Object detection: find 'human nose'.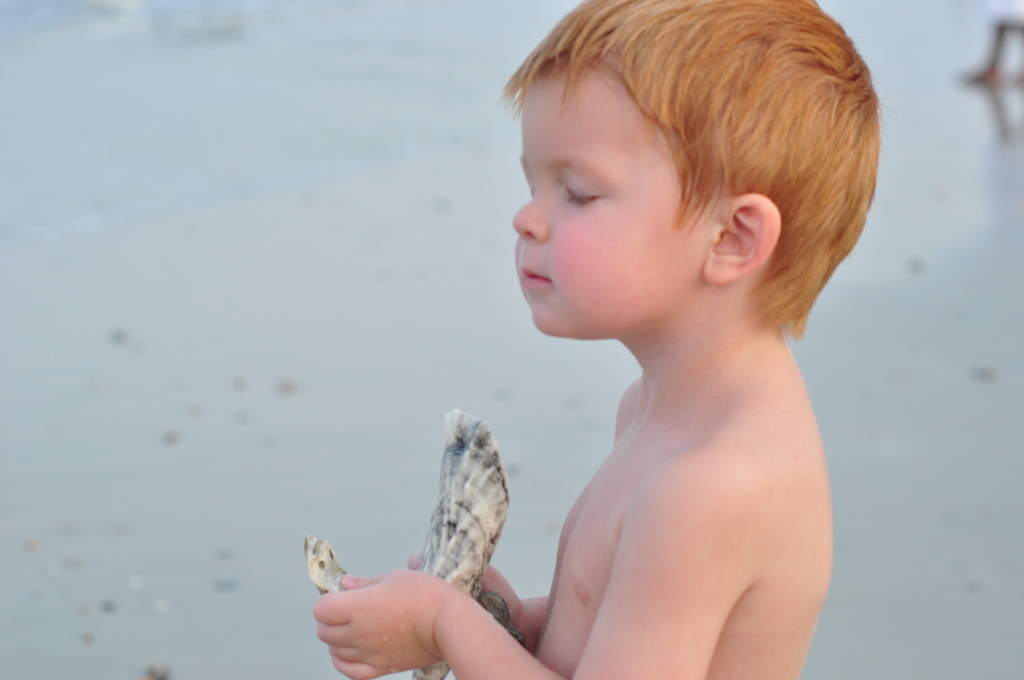
l=516, t=198, r=550, b=245.
